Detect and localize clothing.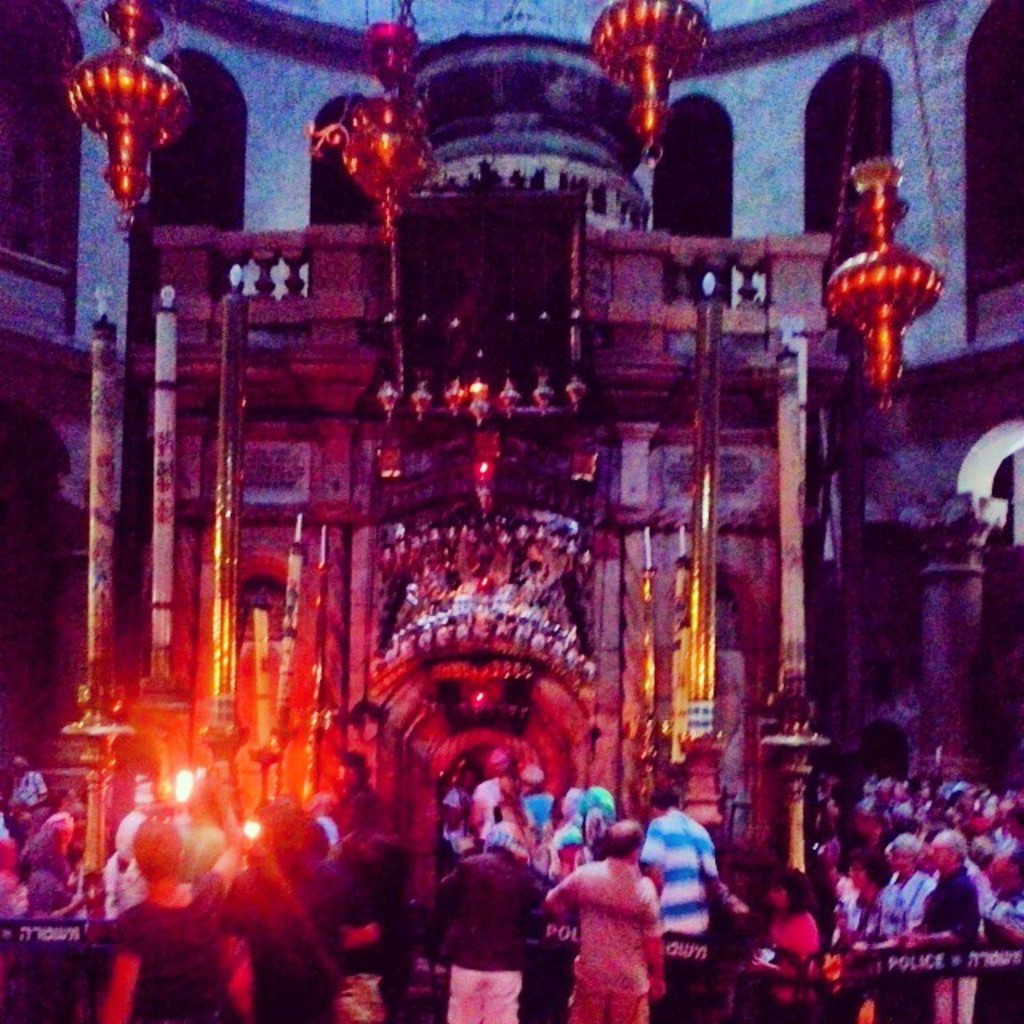
Localized at select_region(213, 901, 339, 1022).
